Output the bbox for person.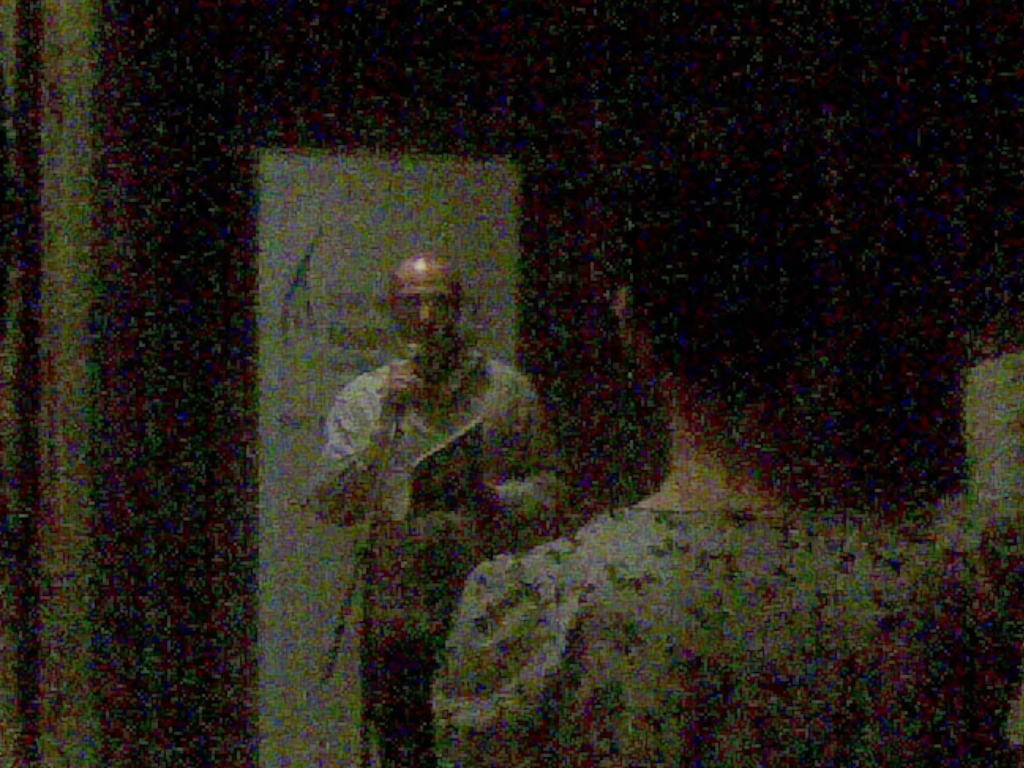
(x1=312, y1=252, x2=556, y2=767).
